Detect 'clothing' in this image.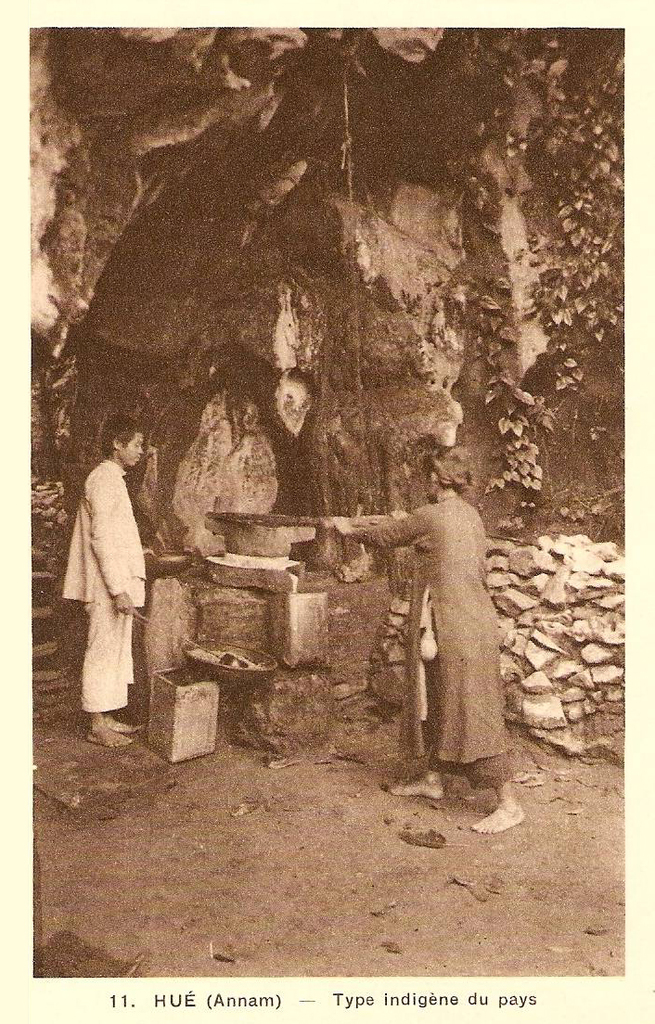
Detection: locate(59, 451, 157, 721).
